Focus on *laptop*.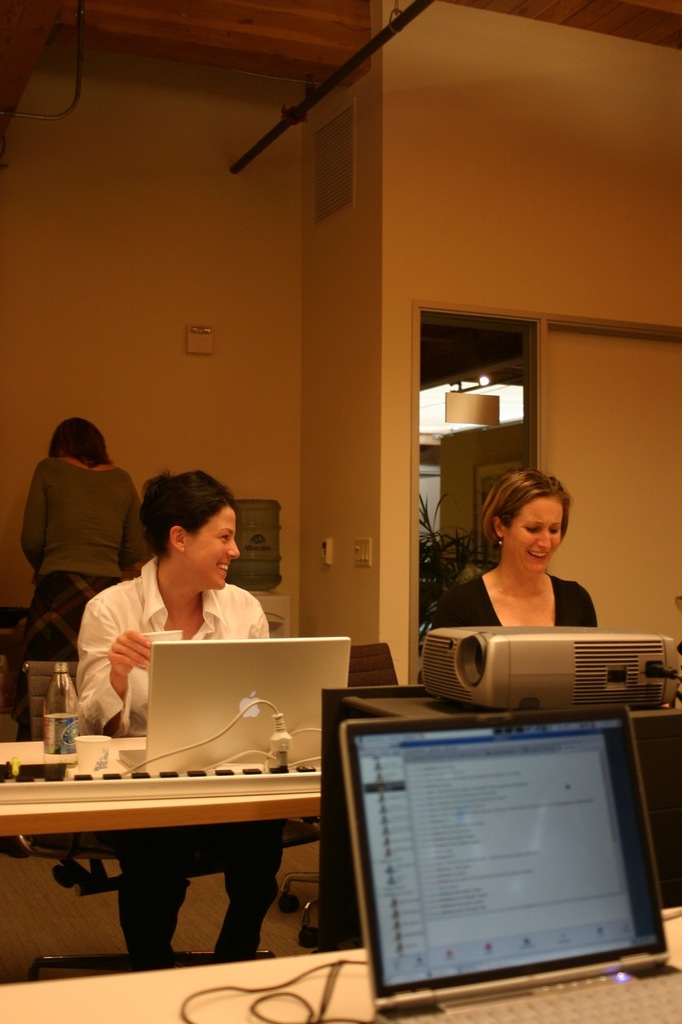
Focused at {"left": 338, "top": 707, "right": 665, "bottom": 1023}.
